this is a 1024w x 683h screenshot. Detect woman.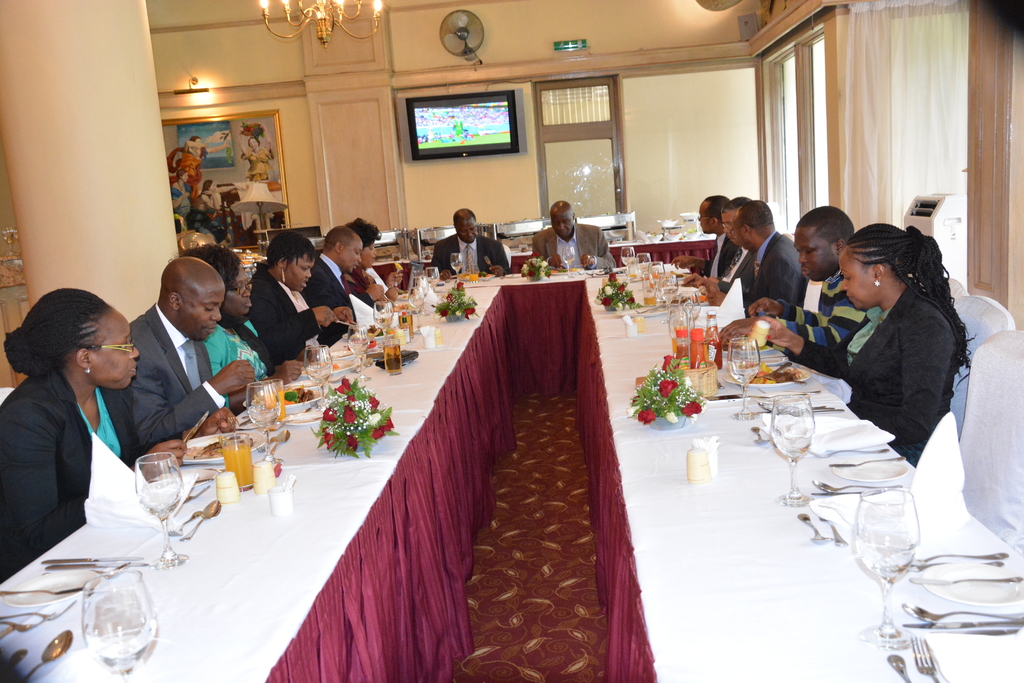
[179,244,306,413].
